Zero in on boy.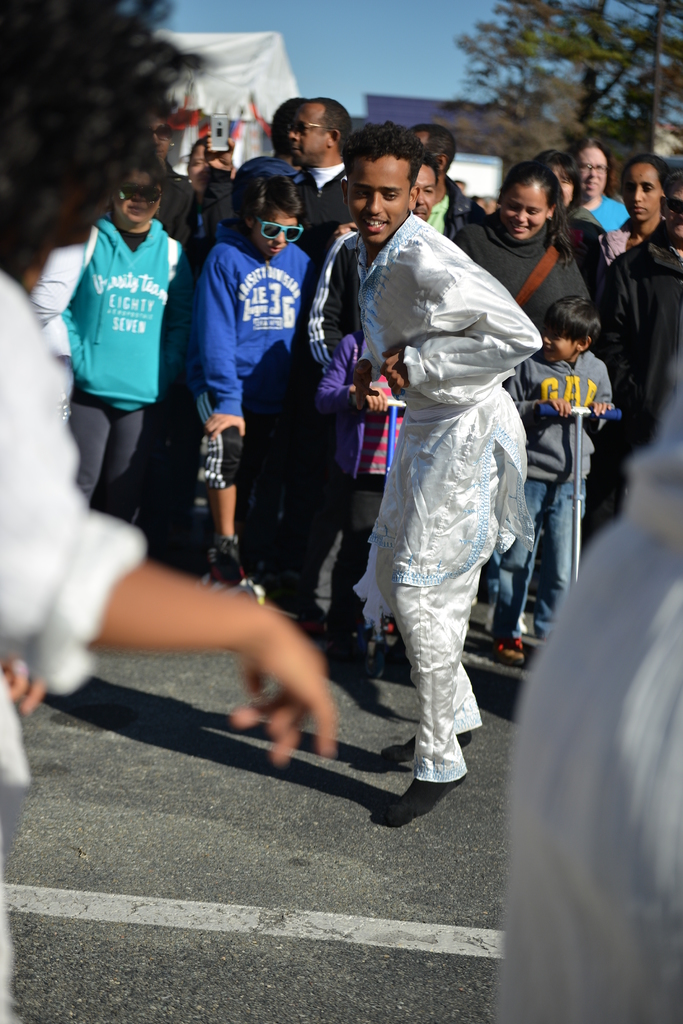
Zeroed in: bbox(497, 300, 621, 671).
